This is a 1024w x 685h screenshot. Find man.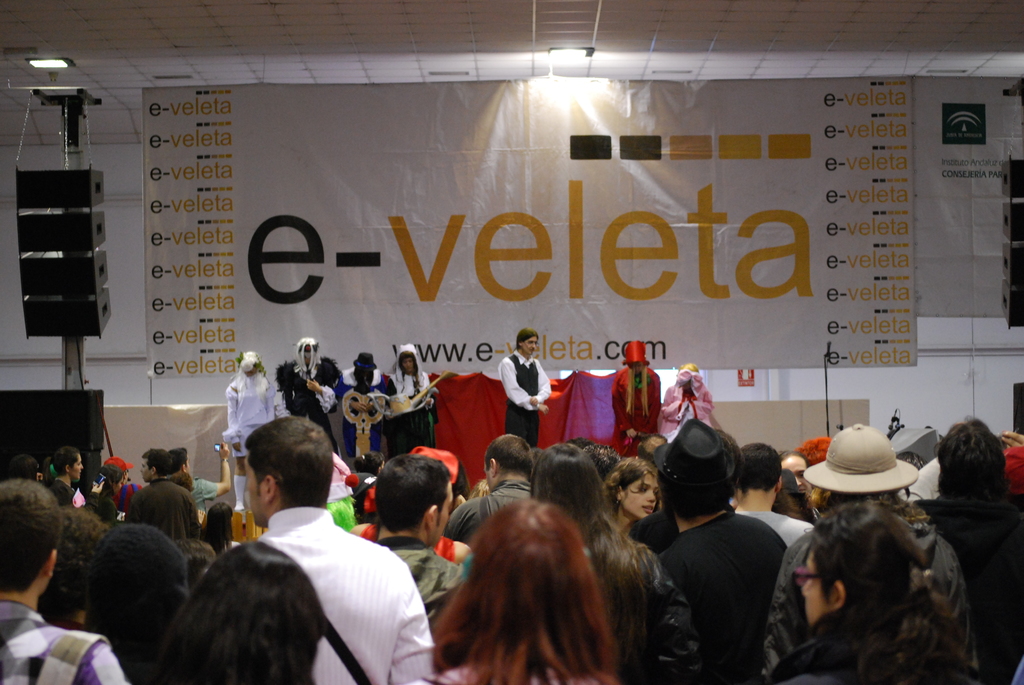
Bounding box: 733/441/815/549.
